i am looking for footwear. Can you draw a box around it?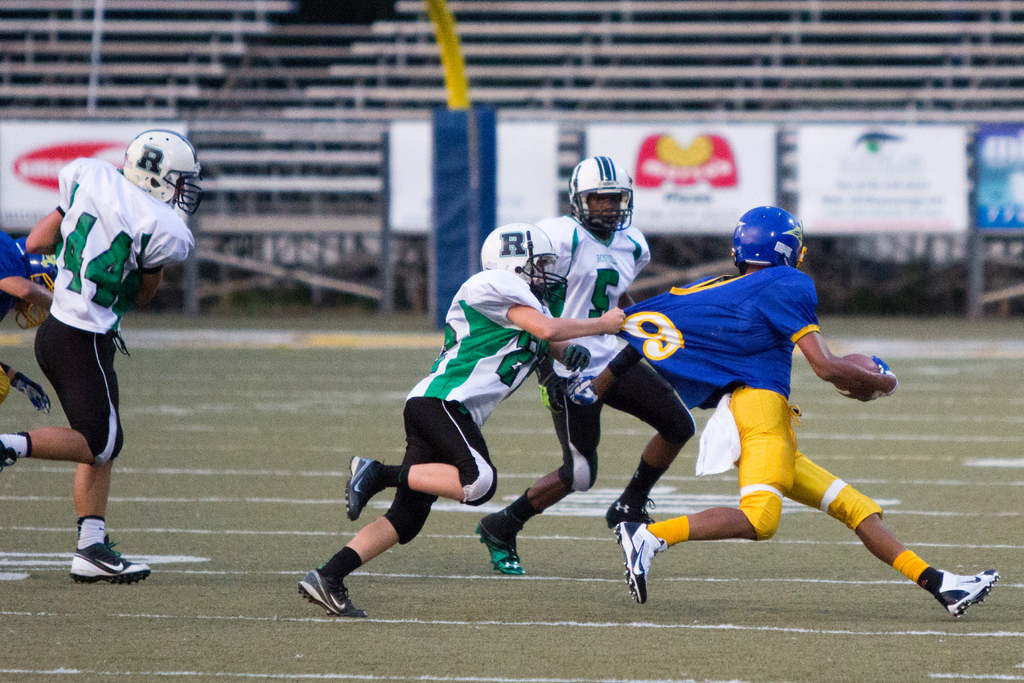
Sure, the bounding box is bbox=[614, 520, 671, 602].
